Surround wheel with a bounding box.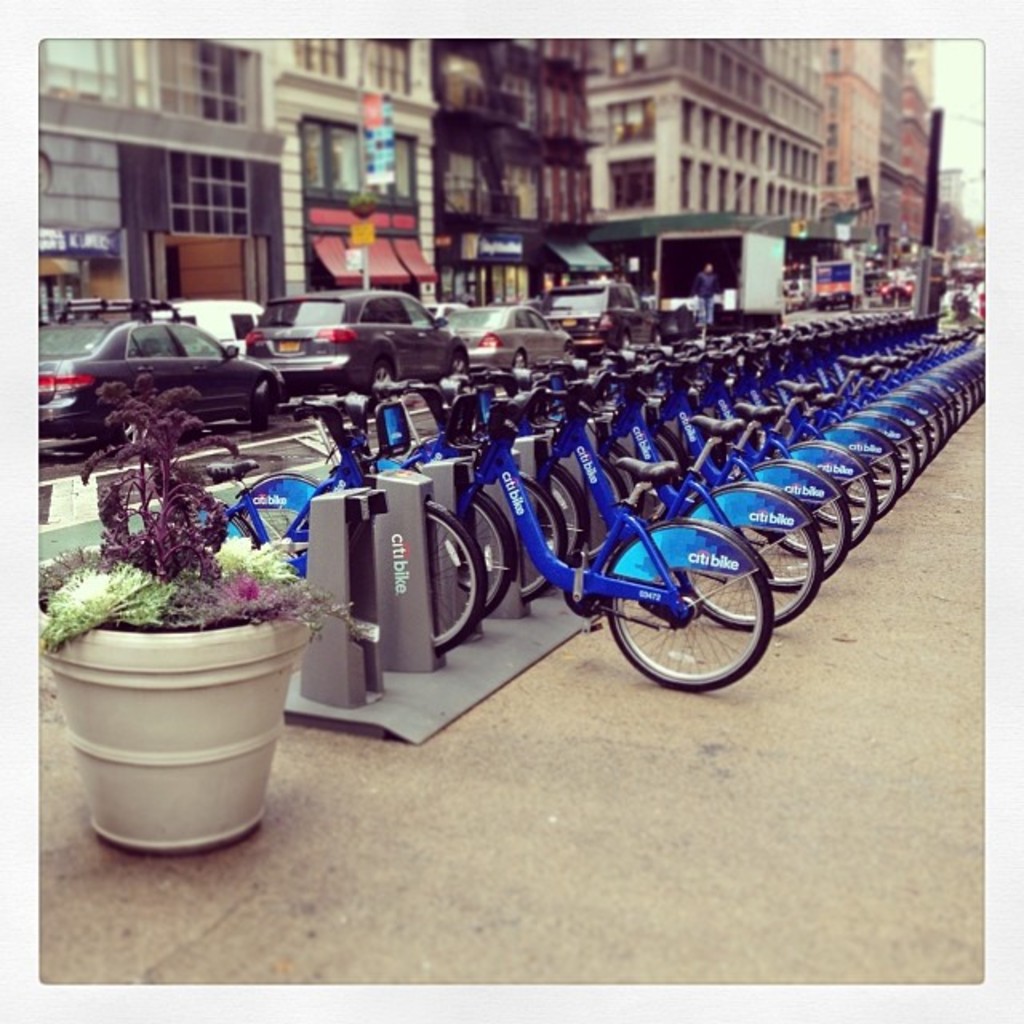
{"left": 368, "top": 360, "right": 398, "bottom": 406}.
